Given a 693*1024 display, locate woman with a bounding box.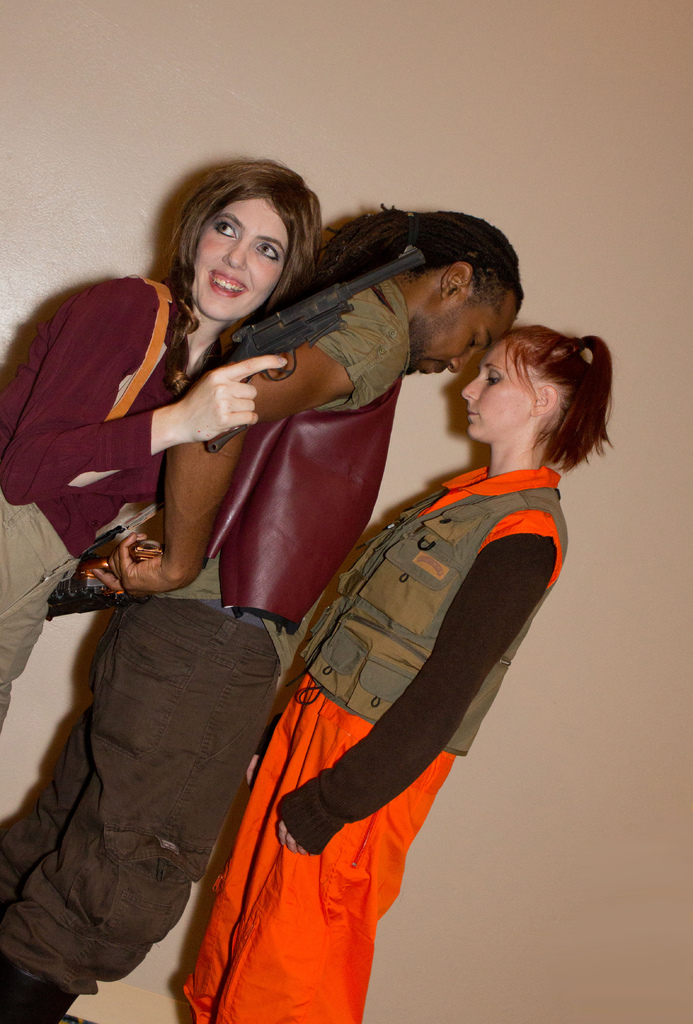
Located: left=8, top=192, right=252, bottom=657.
